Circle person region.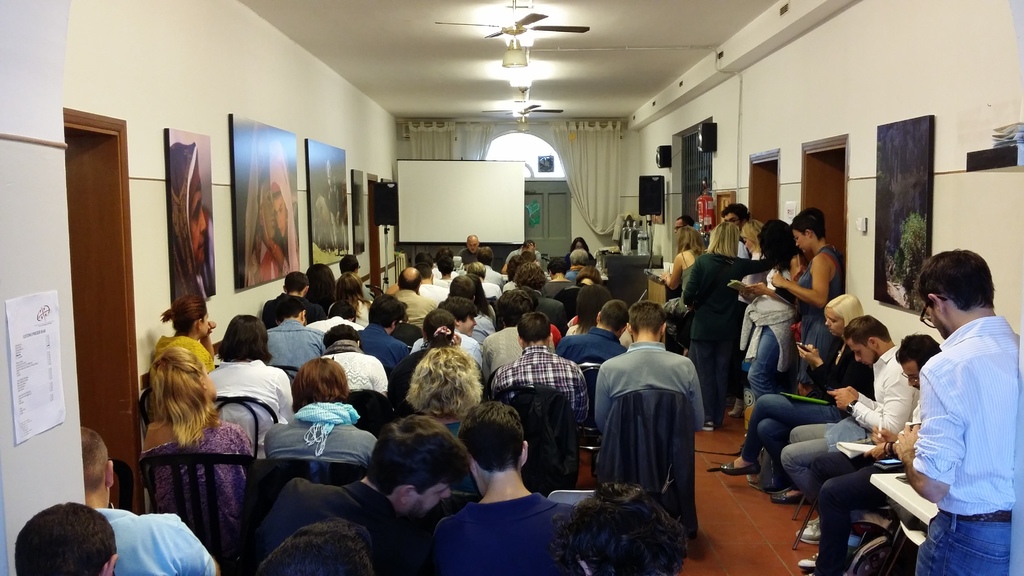
Region: bbox(551, 481, 691, 575).
